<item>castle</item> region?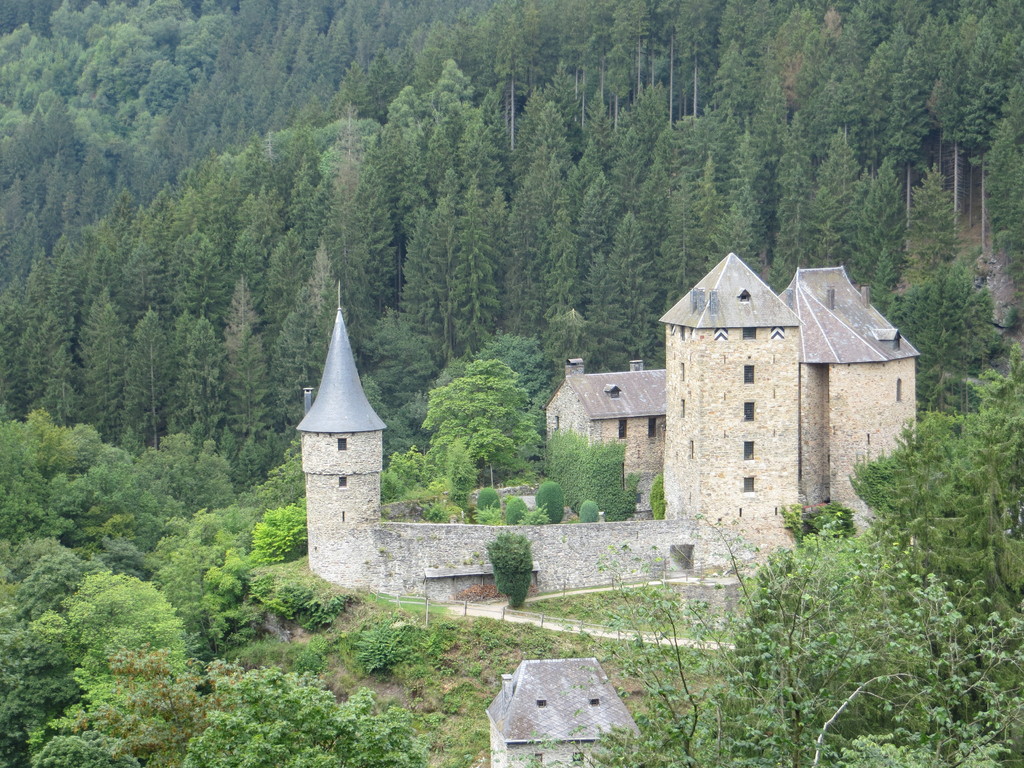
bbox=(527, 213, 907, 593)
